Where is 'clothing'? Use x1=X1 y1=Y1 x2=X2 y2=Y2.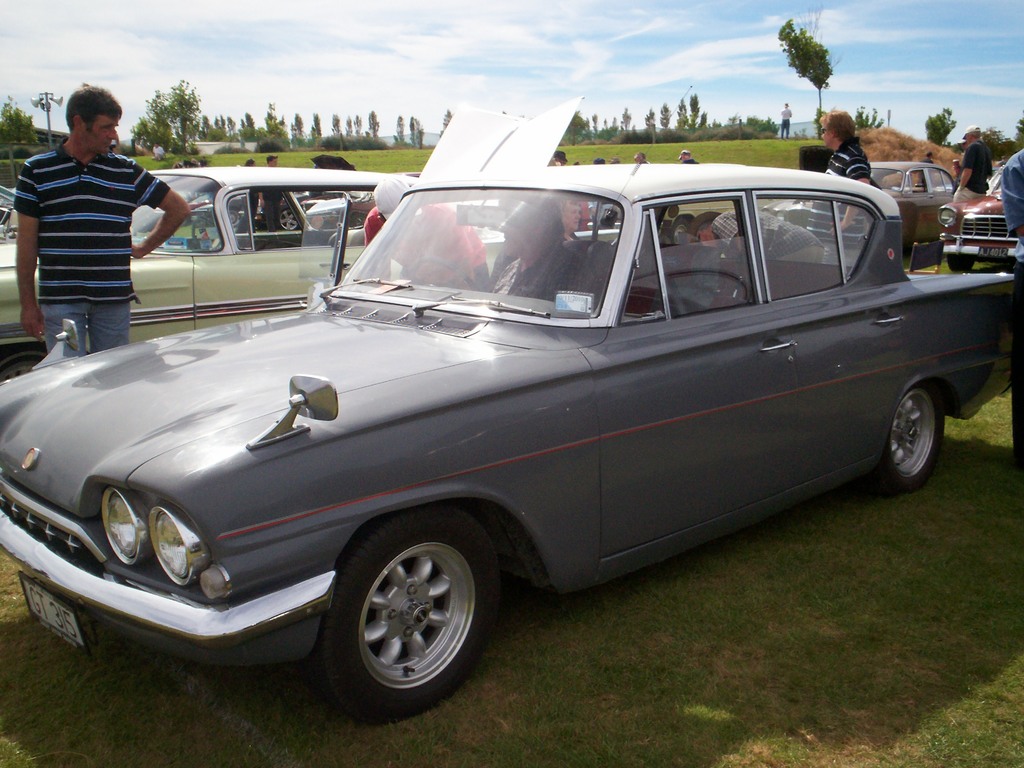
x1=17 y1=103 x2=167 y2=344.
